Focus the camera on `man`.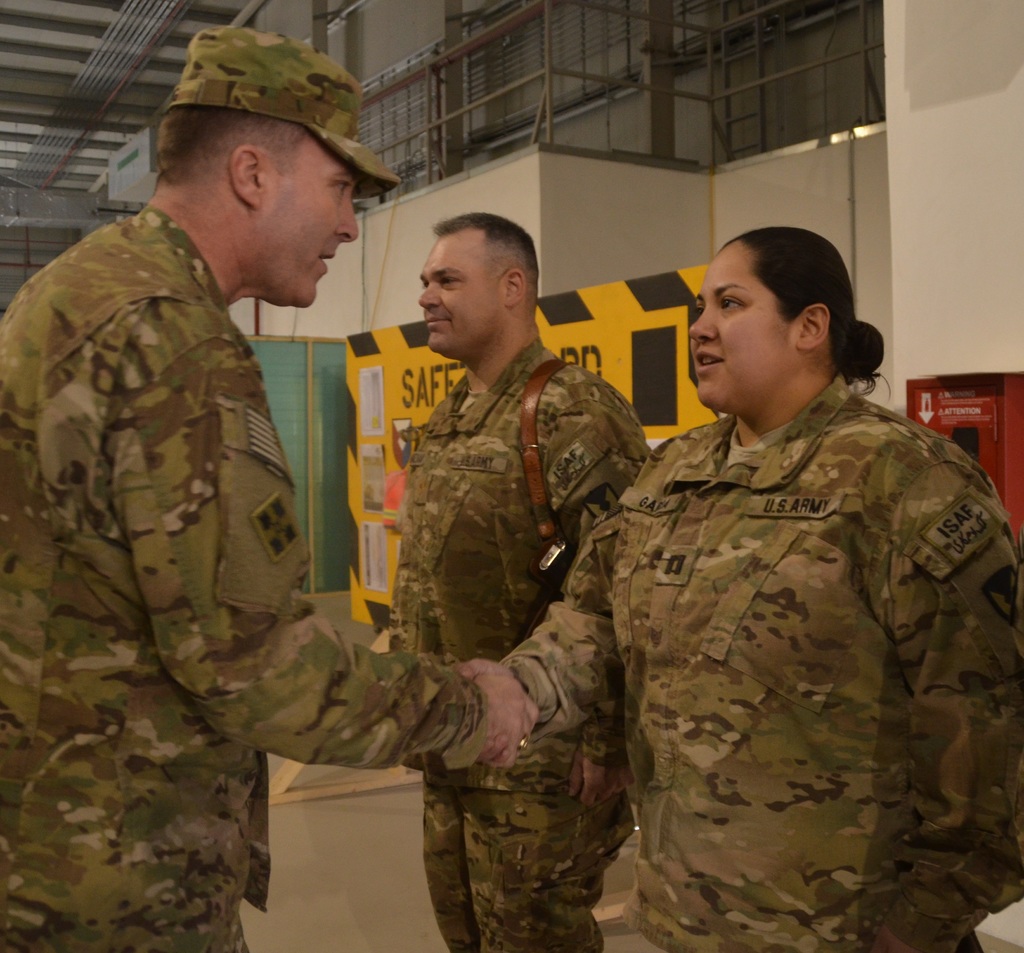
Focus region: crop(387, 216, 654, 952).
